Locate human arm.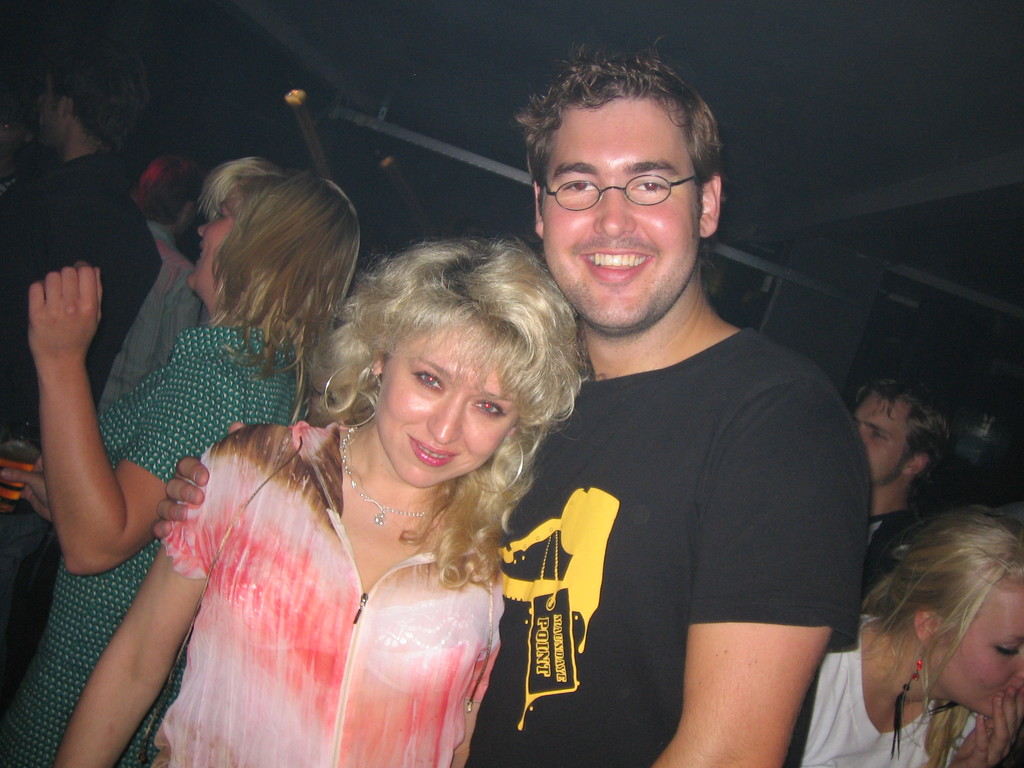
Bounding box: (x1=442, y1=568, x2=511, y2=767).
